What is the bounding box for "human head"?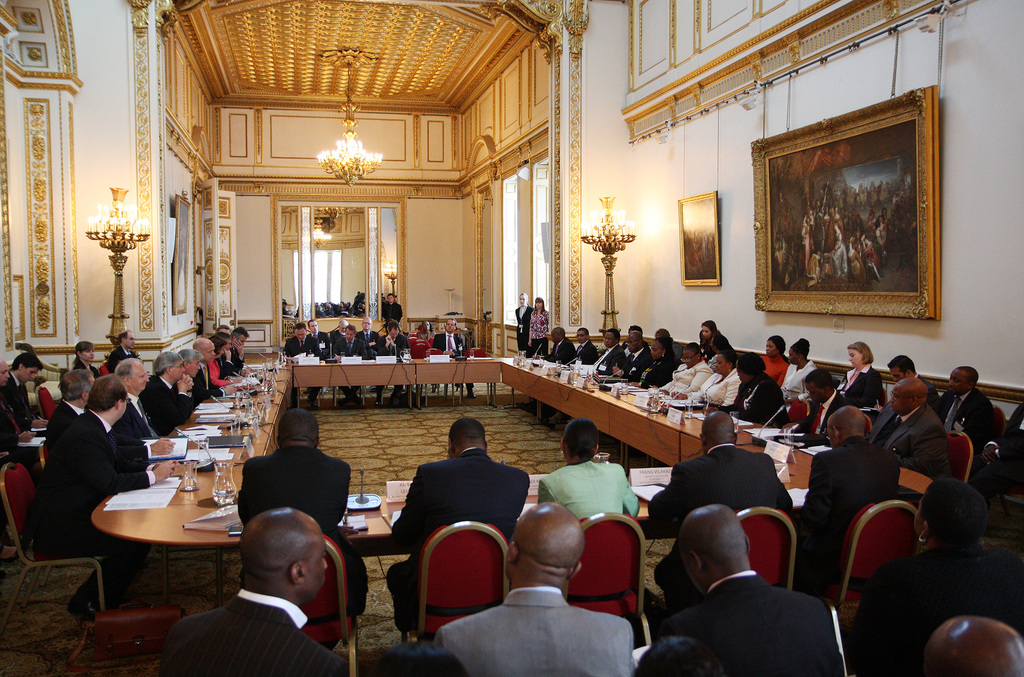
x1=385 y1=318 x2=401 y2=339.
